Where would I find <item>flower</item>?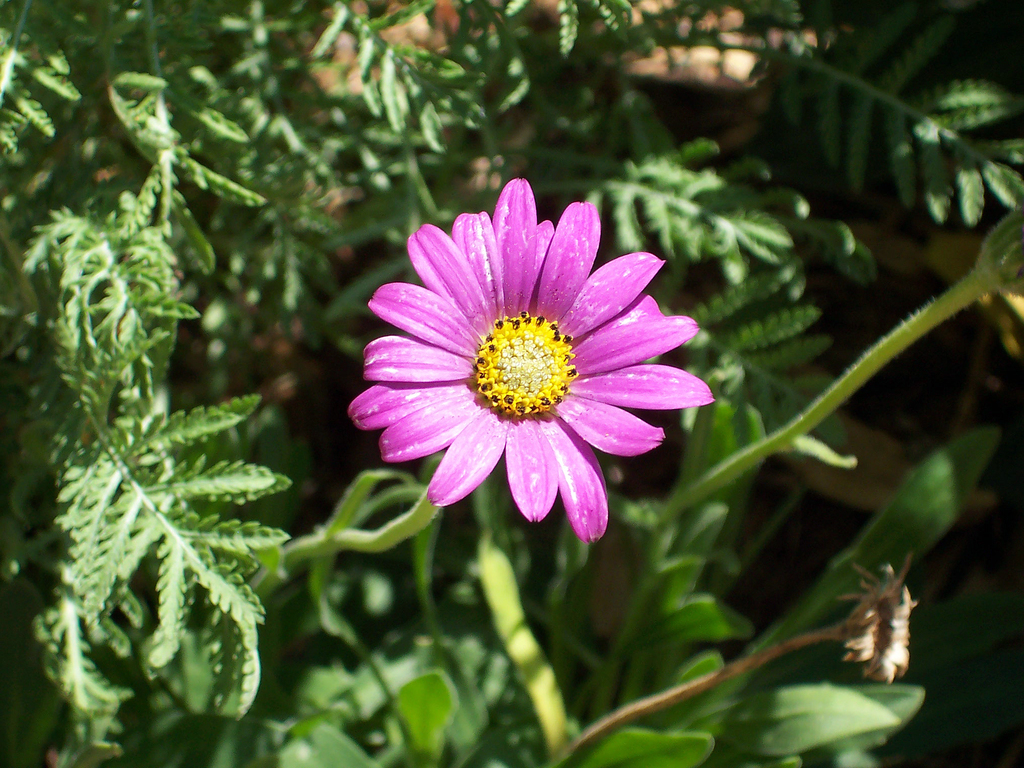
At Rect(344, 196, 703, 536).
